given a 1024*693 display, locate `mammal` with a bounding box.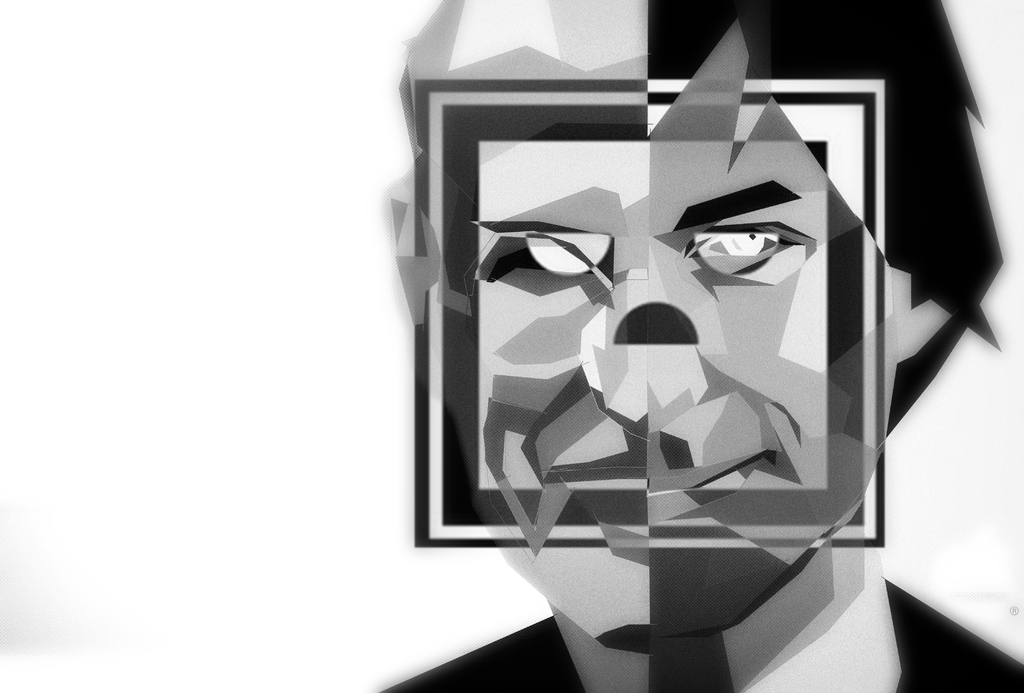
Located: 392:0:1023:692.
